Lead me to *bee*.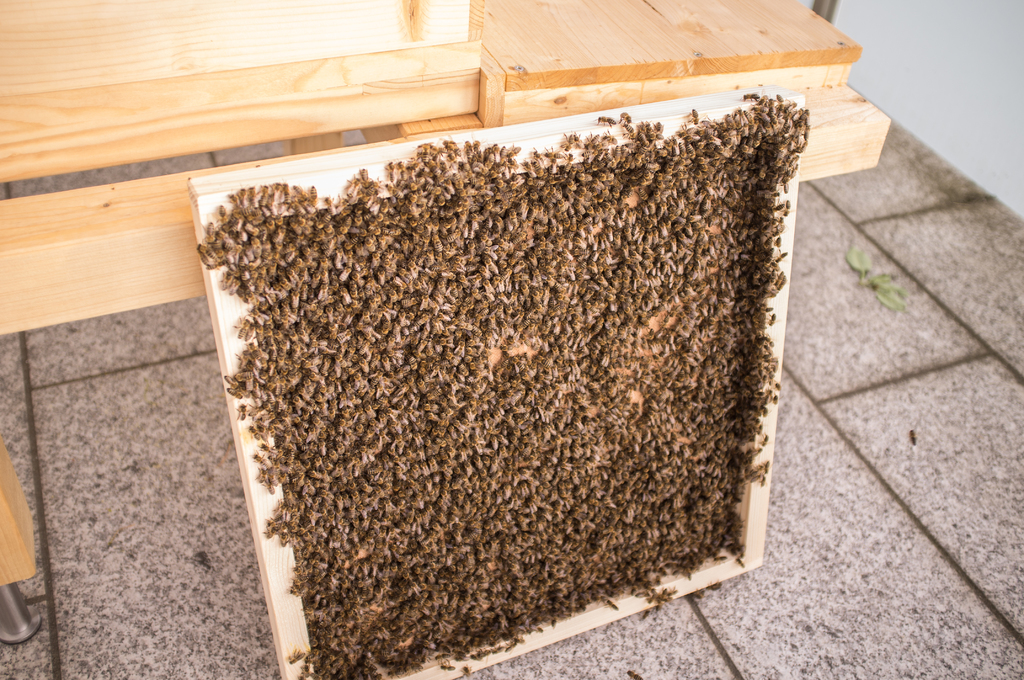
Lead to <box>573,132,583,147</box>.
